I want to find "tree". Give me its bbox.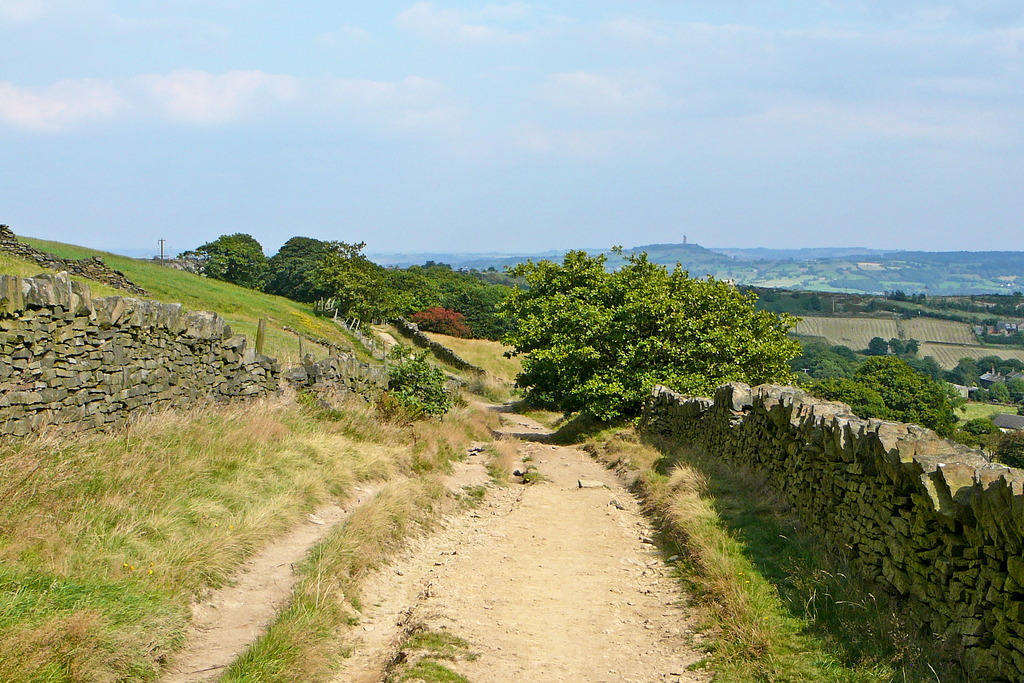
rect(173, 236, 803, 423).
